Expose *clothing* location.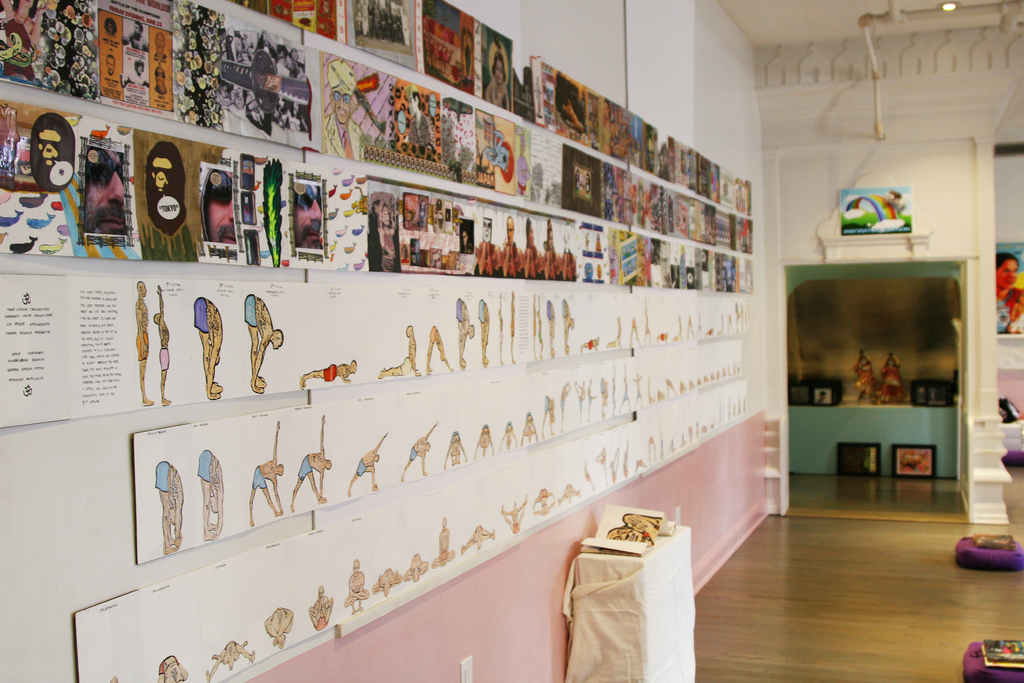
Exposed at box=[442, 553, 452, 561].
